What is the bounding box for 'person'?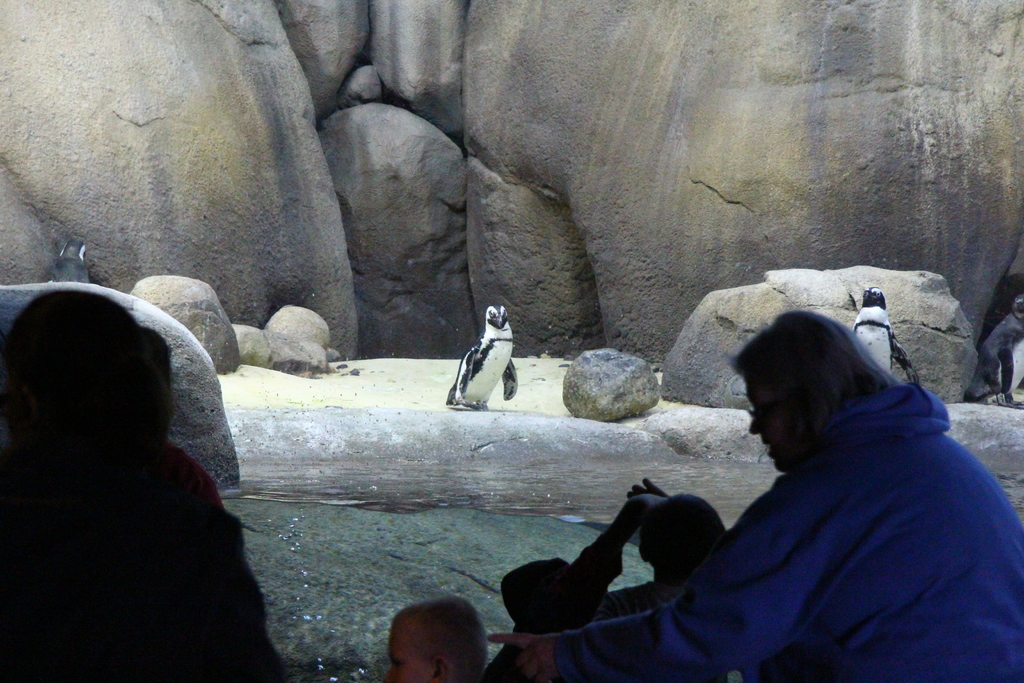
locate(378, 595, 488, 682).
